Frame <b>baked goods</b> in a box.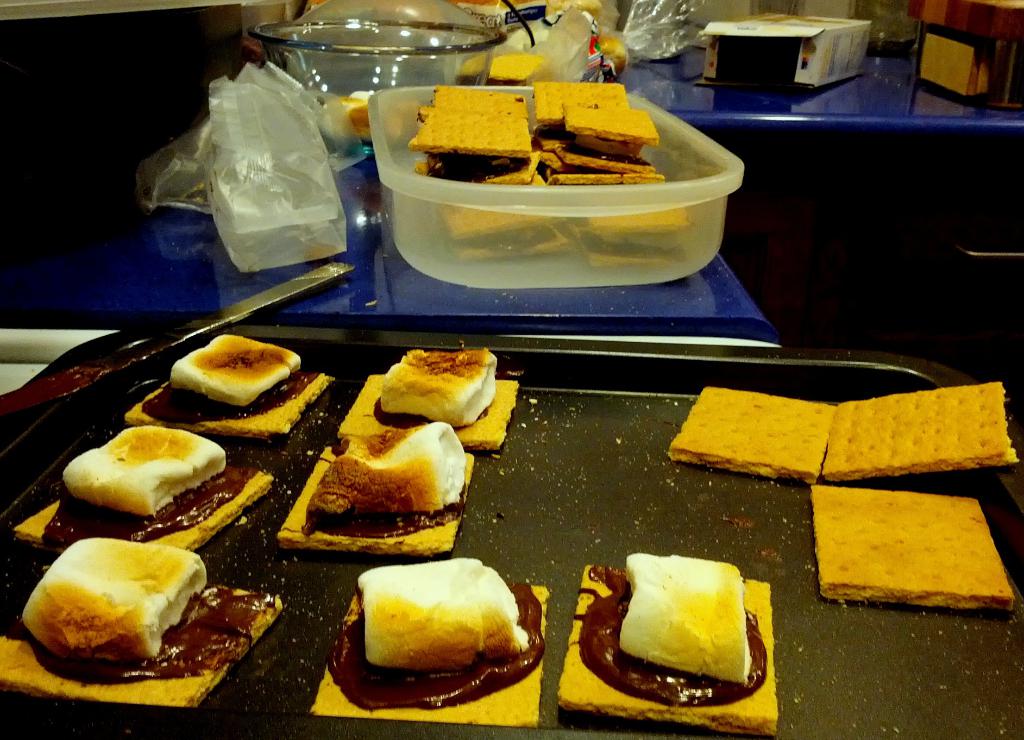
666/383/836/485.
